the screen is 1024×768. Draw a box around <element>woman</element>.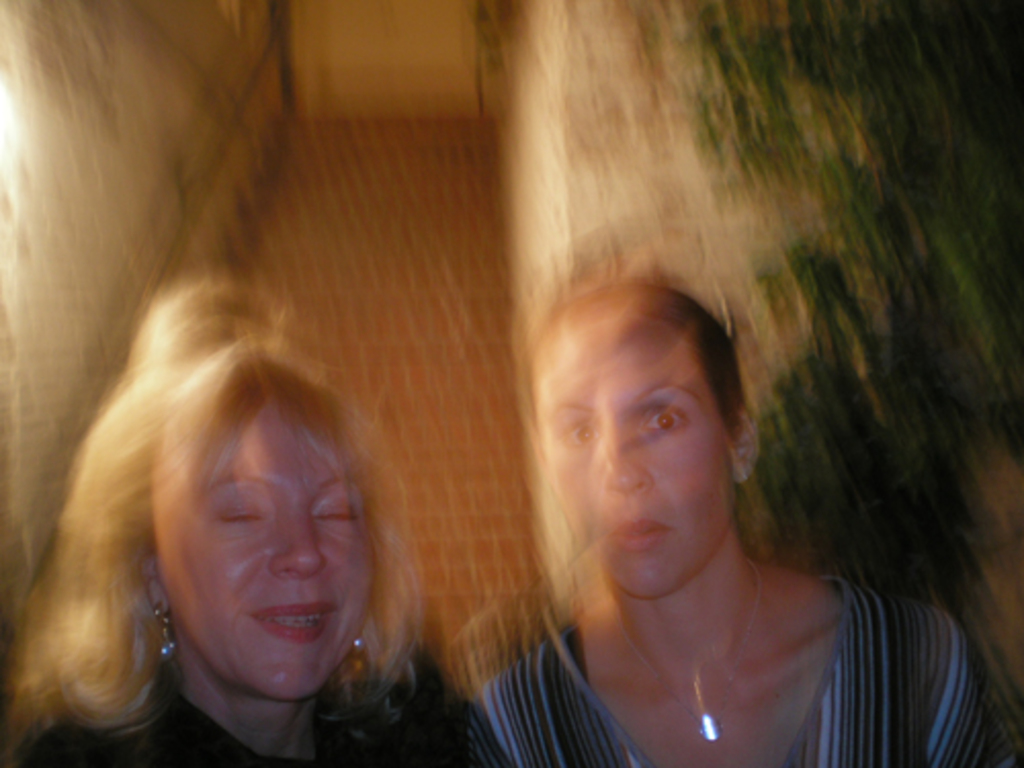
[4,274,498,766].
